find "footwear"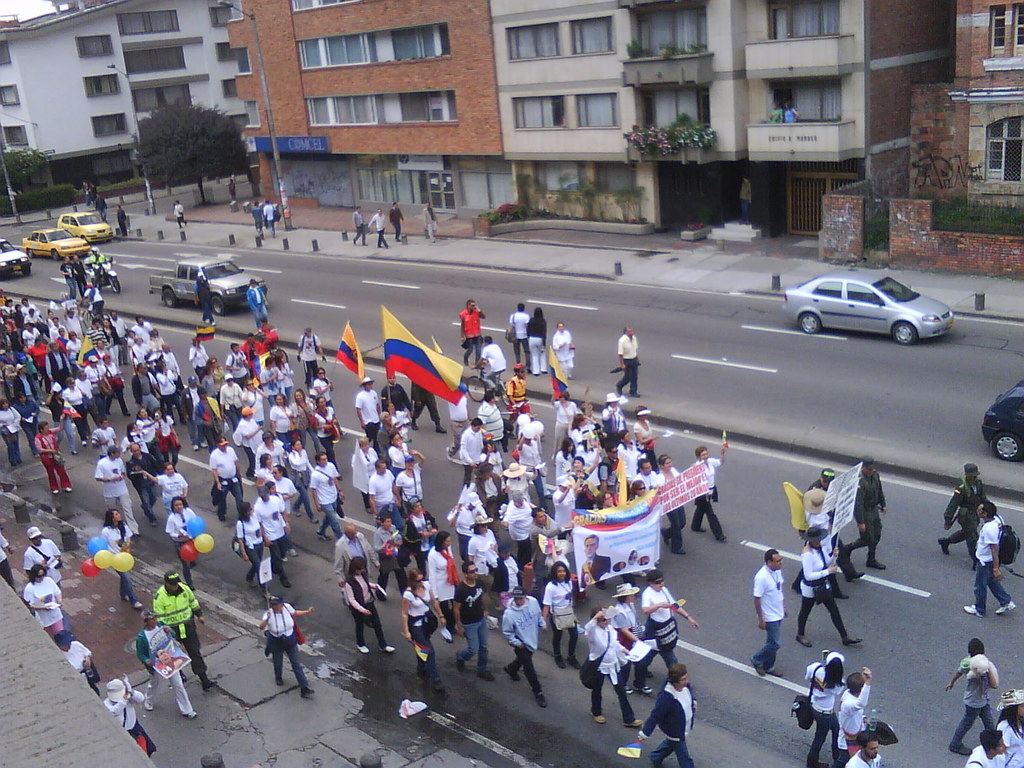
508/666/521/679
